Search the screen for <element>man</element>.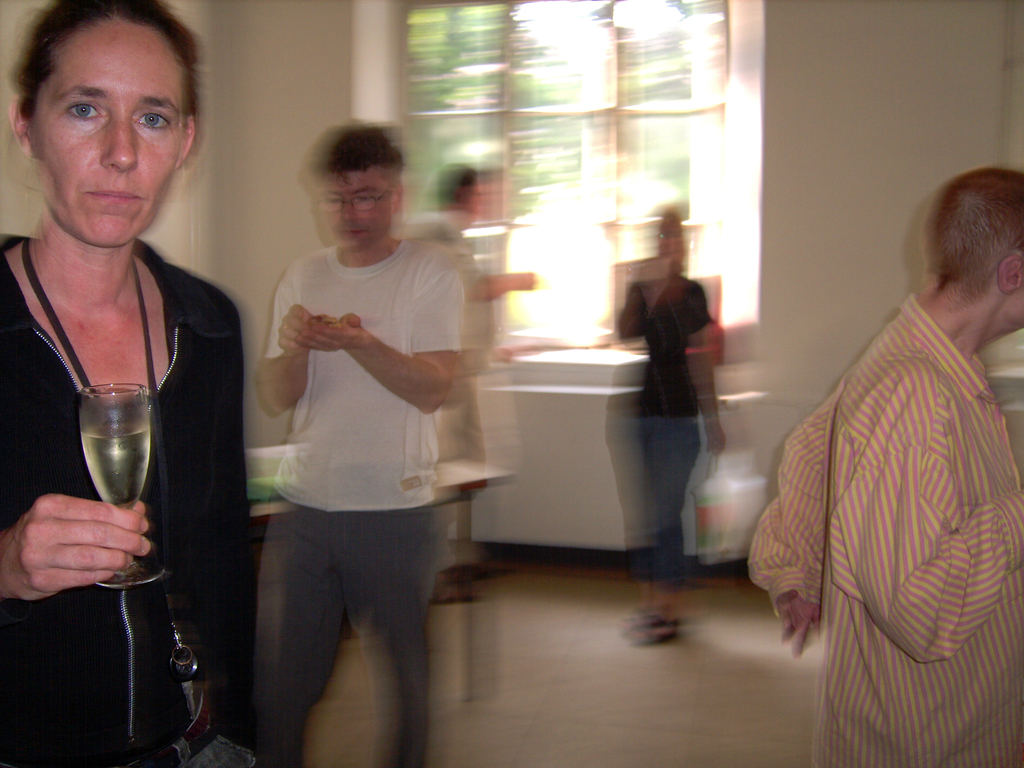
Found at box=[217, 116, 491, 723].
